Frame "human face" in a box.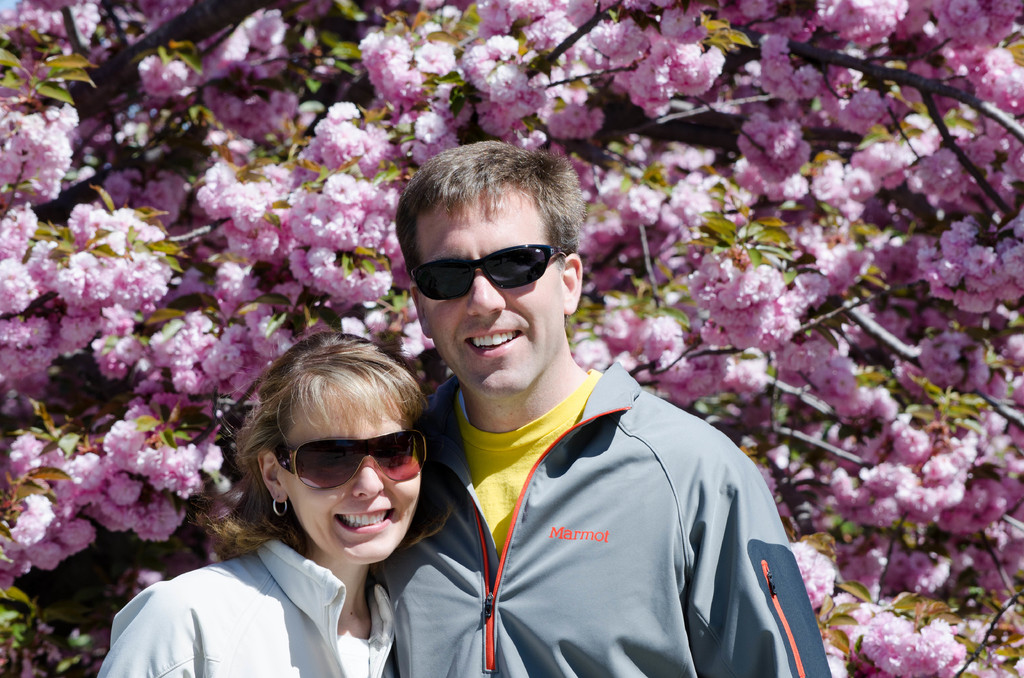
bbox=[414, 186, 561, 395].
